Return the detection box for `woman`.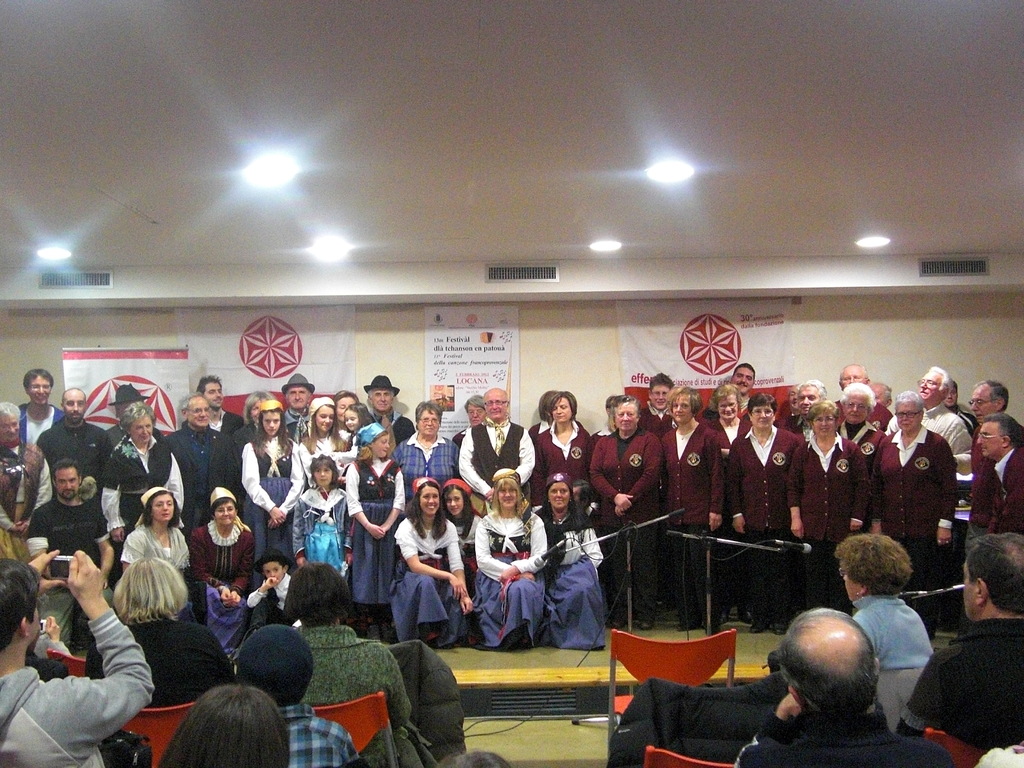
(x1=536, y1=473, x2=609, y2=658).
